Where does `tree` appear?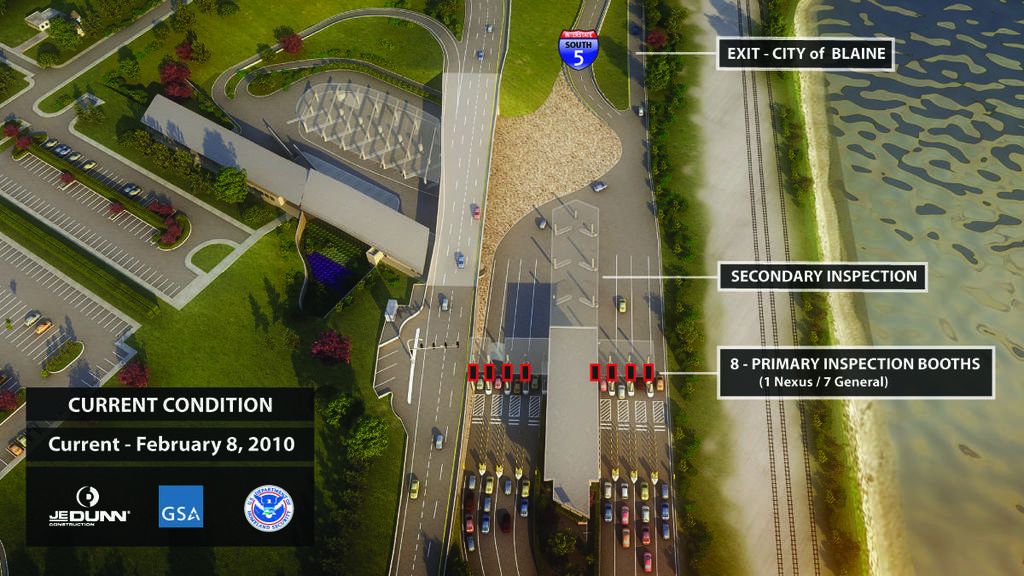
Appears at {"left": 113, "top": 203, "right": 120, "bottom": 210}.
